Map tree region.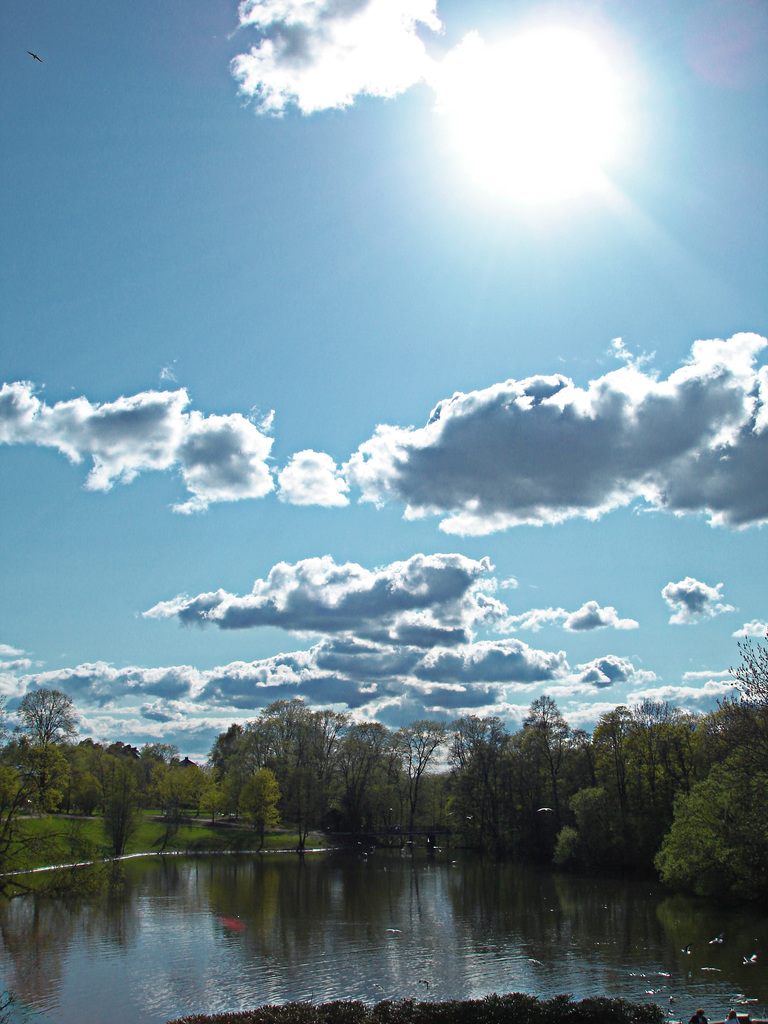
Mapped to [95, 749, 152, 854].
